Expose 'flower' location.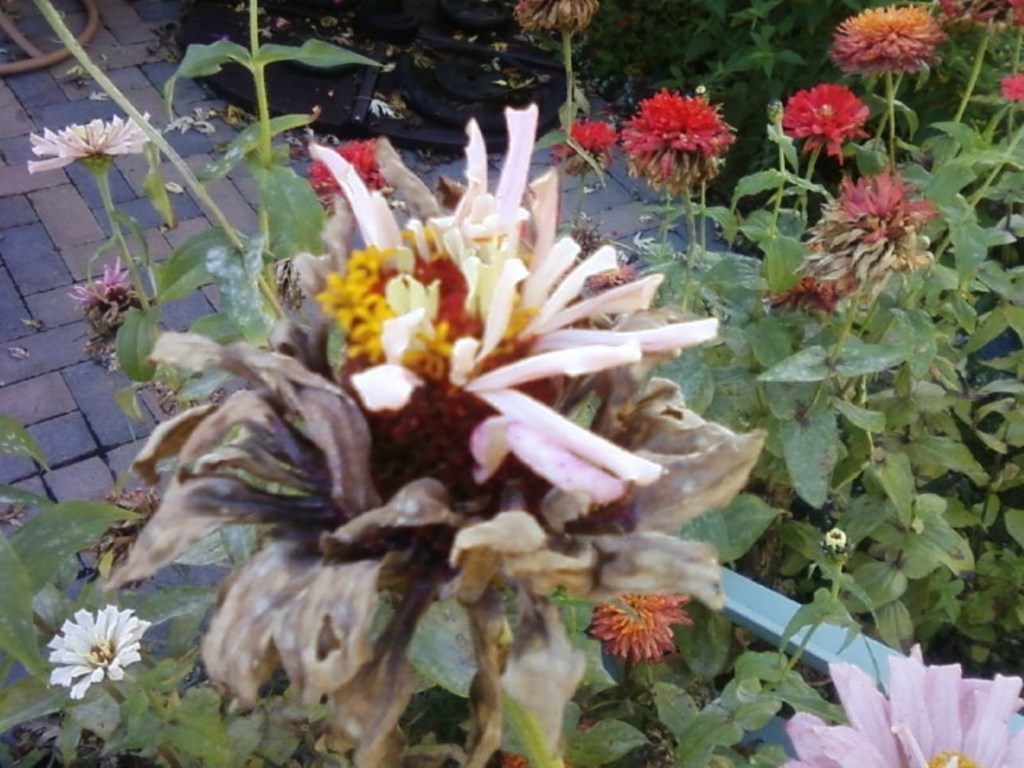
Exposed at x1=1004, y1=68, x2=1023, y2=101.
